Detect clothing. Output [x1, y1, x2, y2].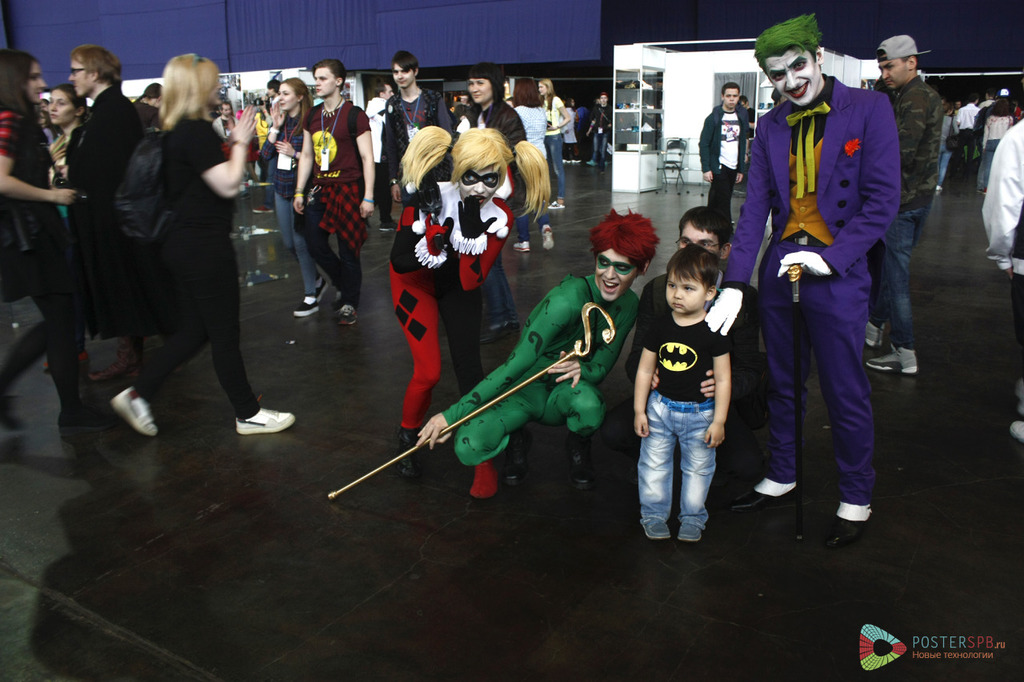
[449, 189, 516, 370].
